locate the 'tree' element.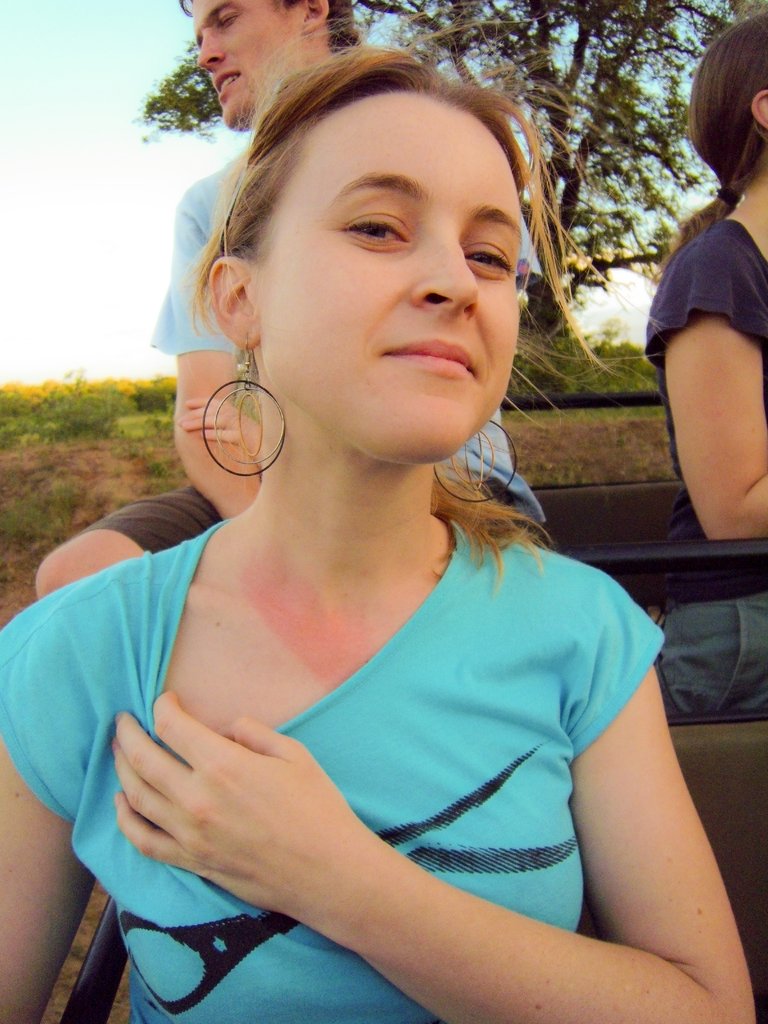
Element bbox: (142,0,767,364).
